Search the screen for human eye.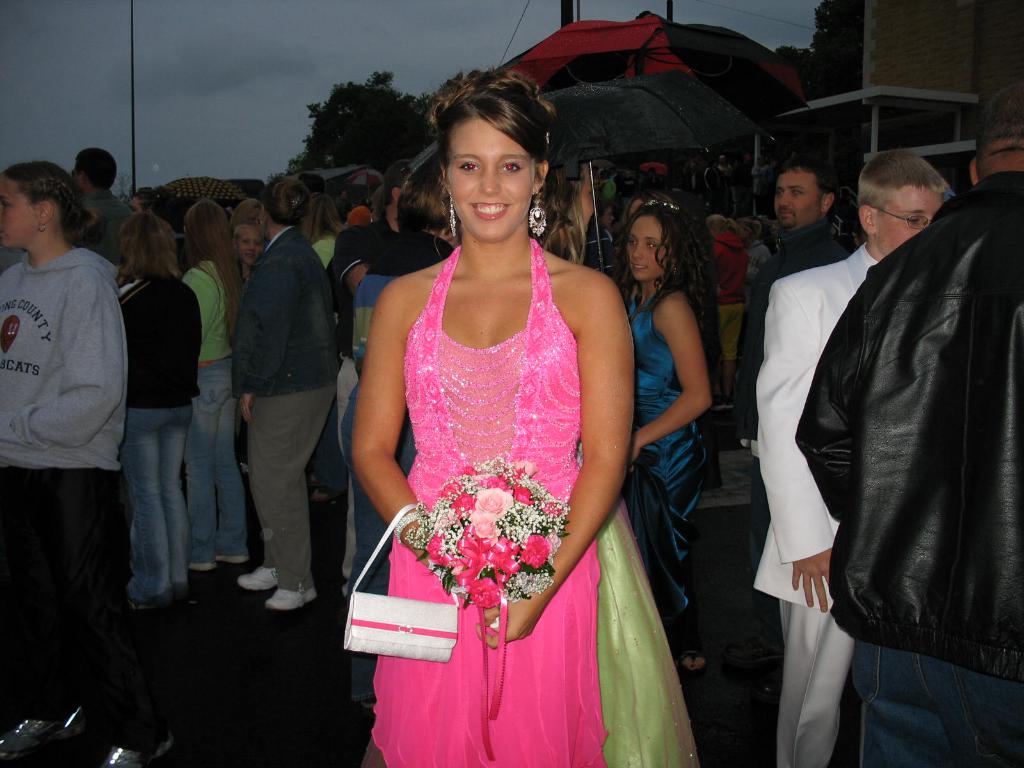
Found at x1=255 y1=241 x2=259 y2=246.
